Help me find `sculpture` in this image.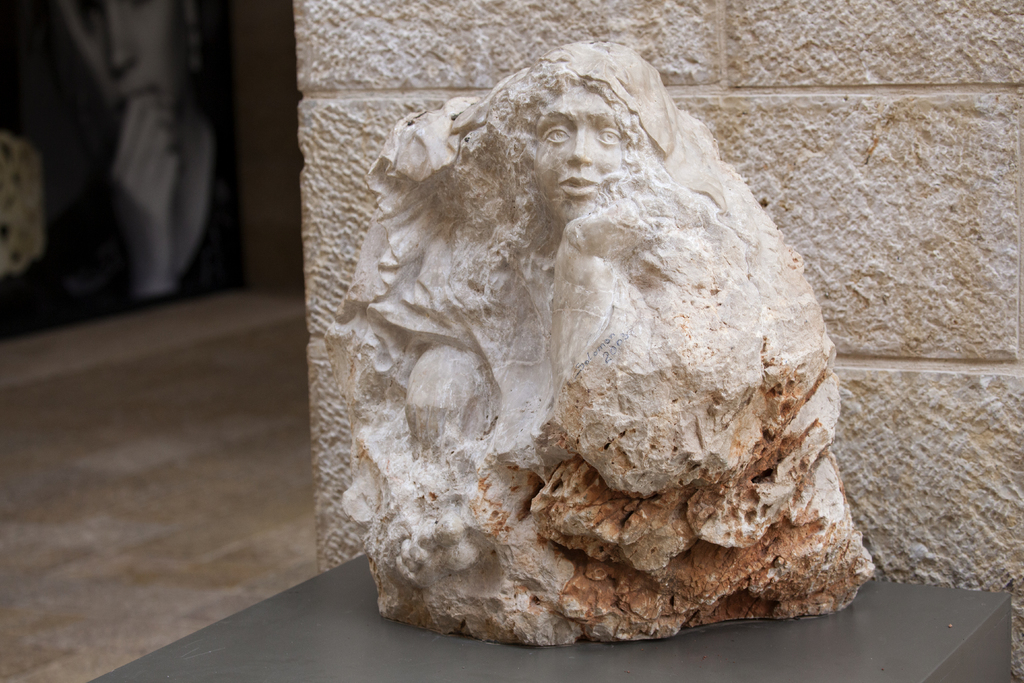
Found it: <region>337, 45, 883, 672</region>.
